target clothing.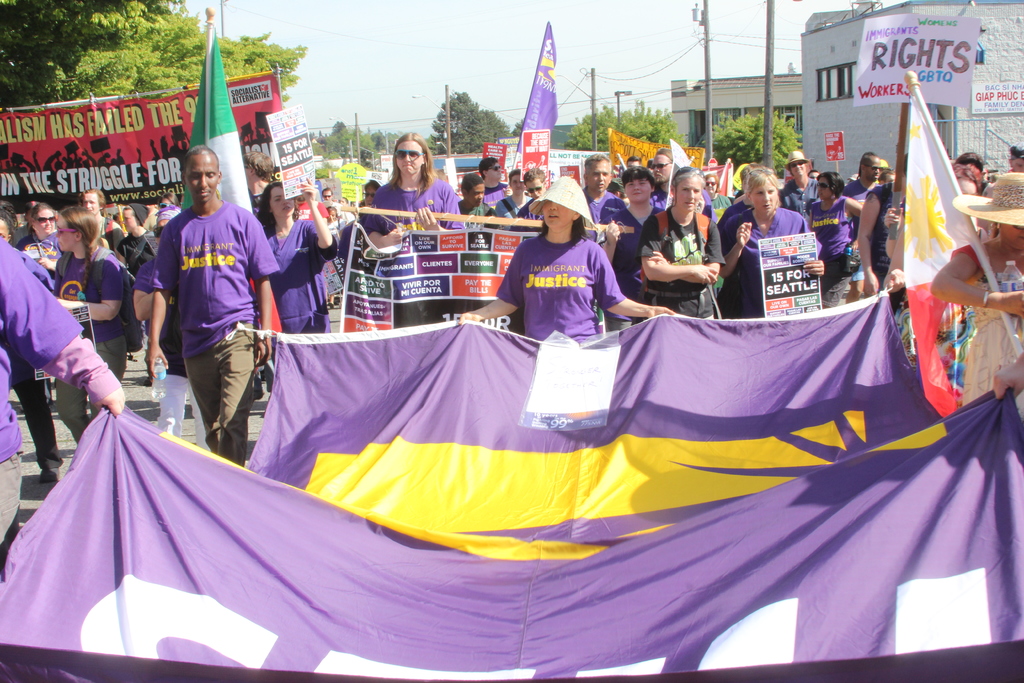
Target region: pyautogui.locateOnScreen(714, 205, 824, 306).
